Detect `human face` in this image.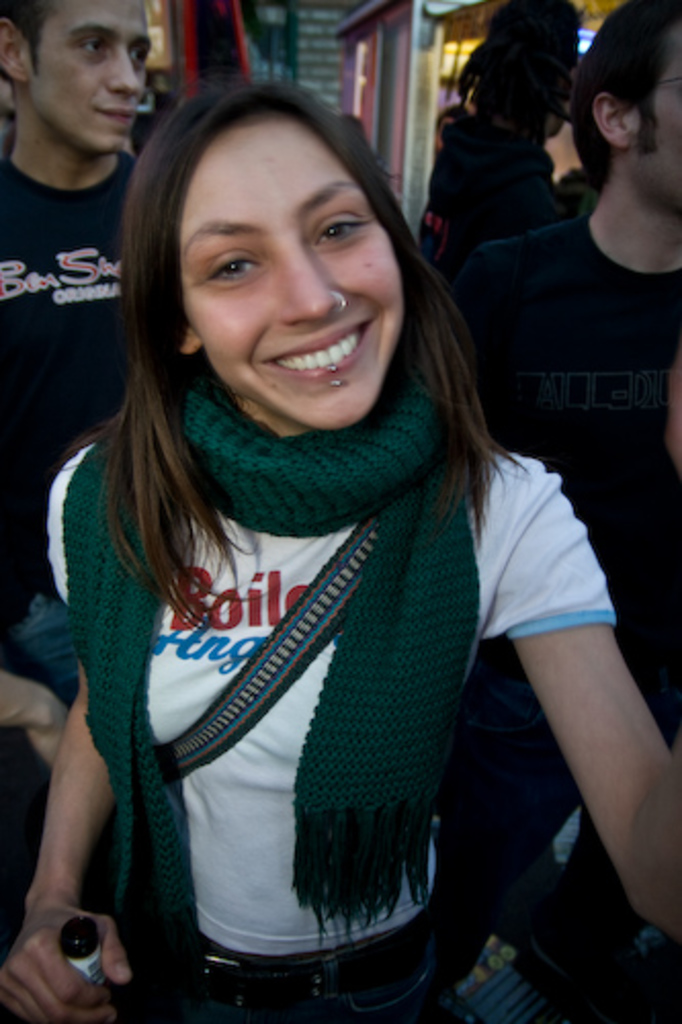
Detection: (x1=176, y1=98, x2=408, y2=436).
